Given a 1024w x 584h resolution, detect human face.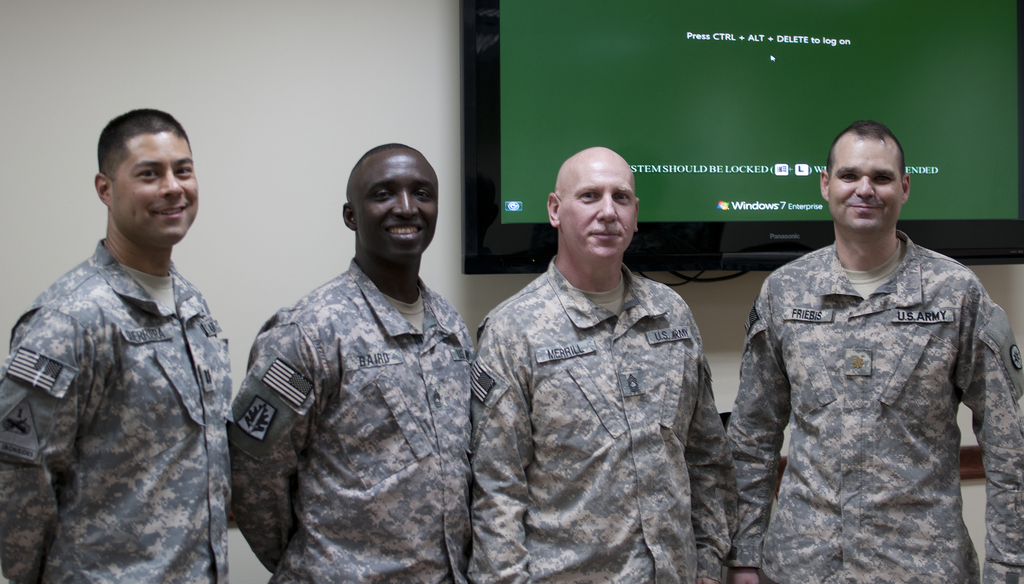
<bbox>560, 155, 634, 262</bbox>.
